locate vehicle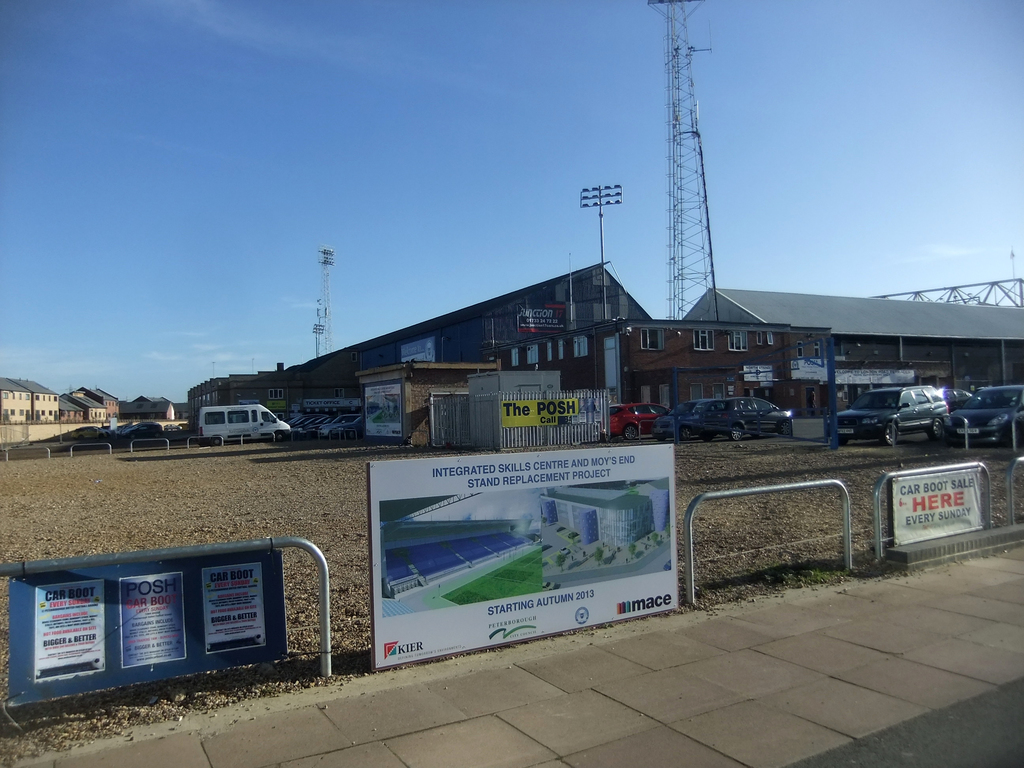
{"x1": 604, "y1": 403, "x2": 665, "y2": 447}
